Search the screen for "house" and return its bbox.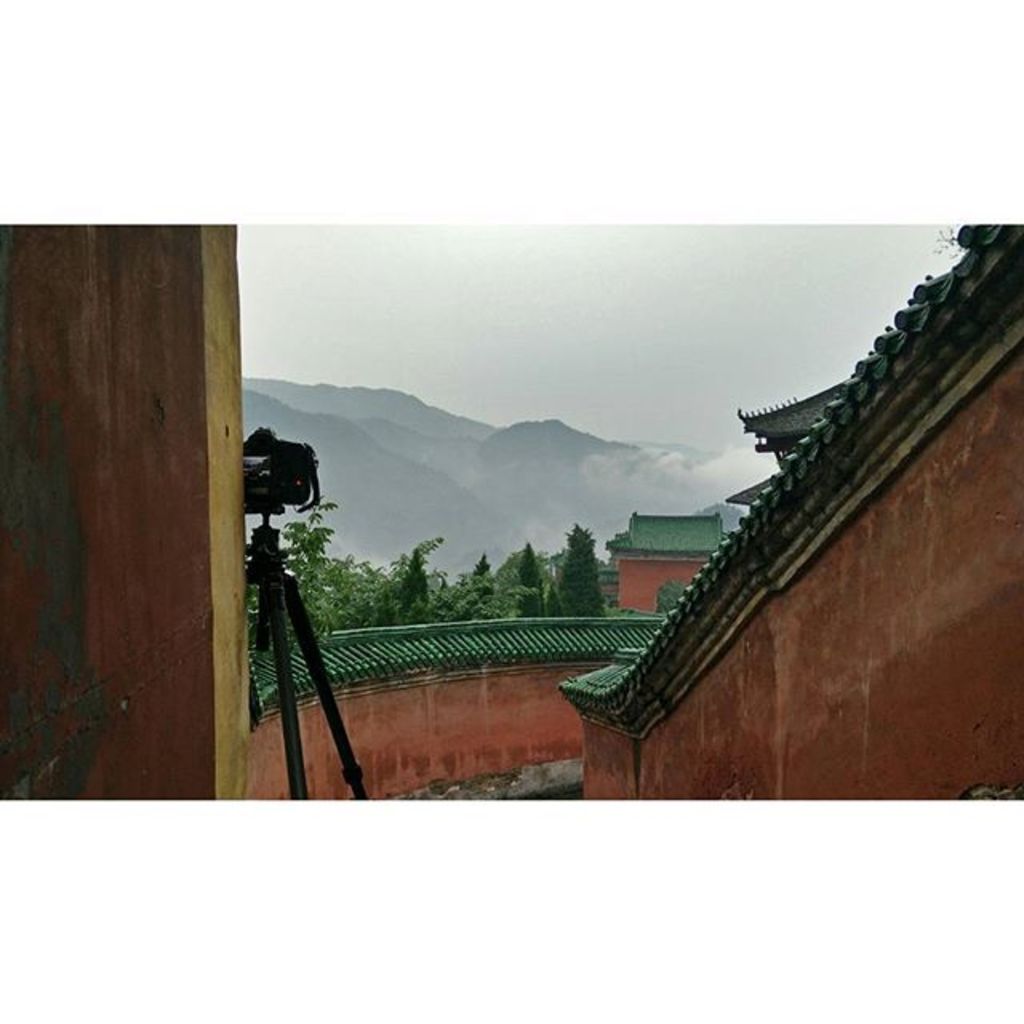
Found: detection(600, 512, 728, 606).
